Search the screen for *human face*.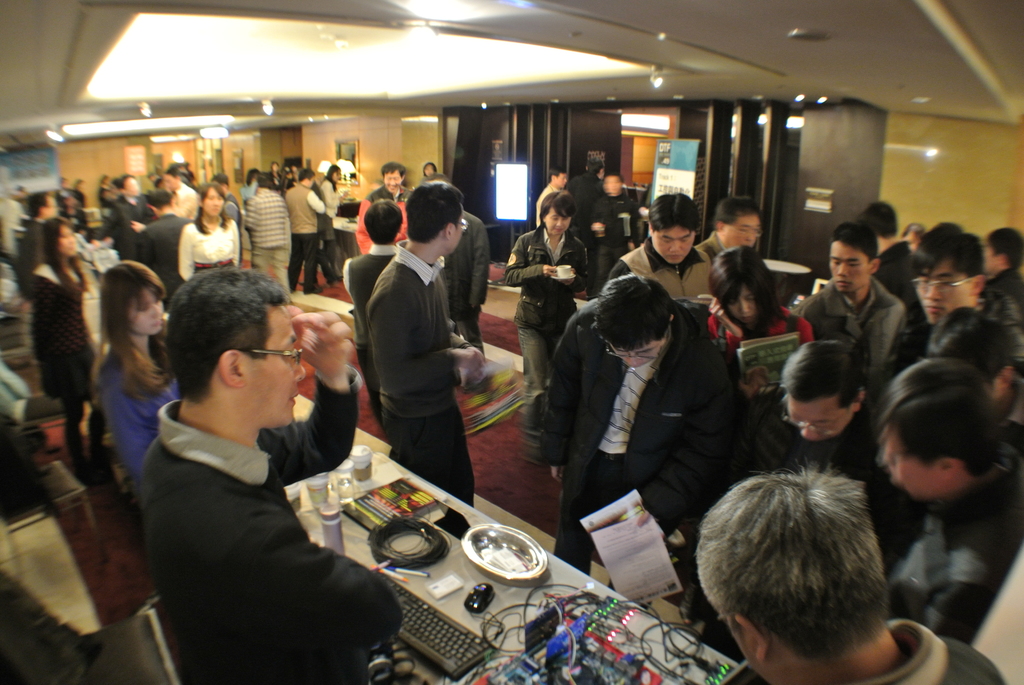
Found at box(600, 173, 622, 197).
